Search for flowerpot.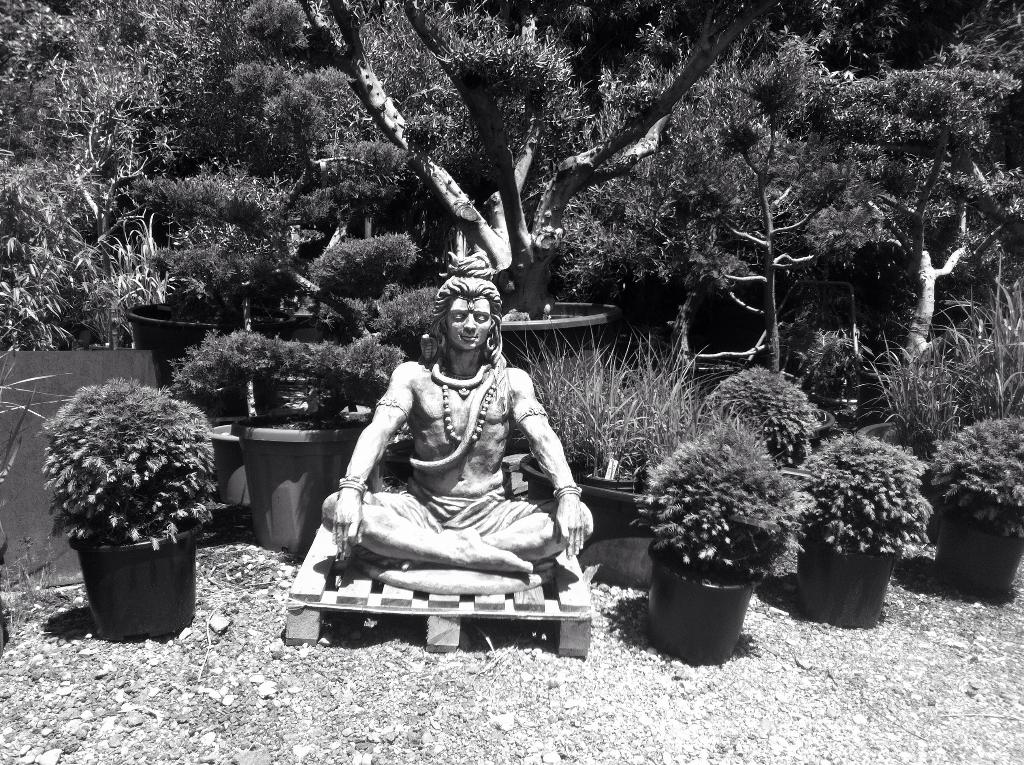
Found at <bbox>774, 403, 840, 472</bbox>.
